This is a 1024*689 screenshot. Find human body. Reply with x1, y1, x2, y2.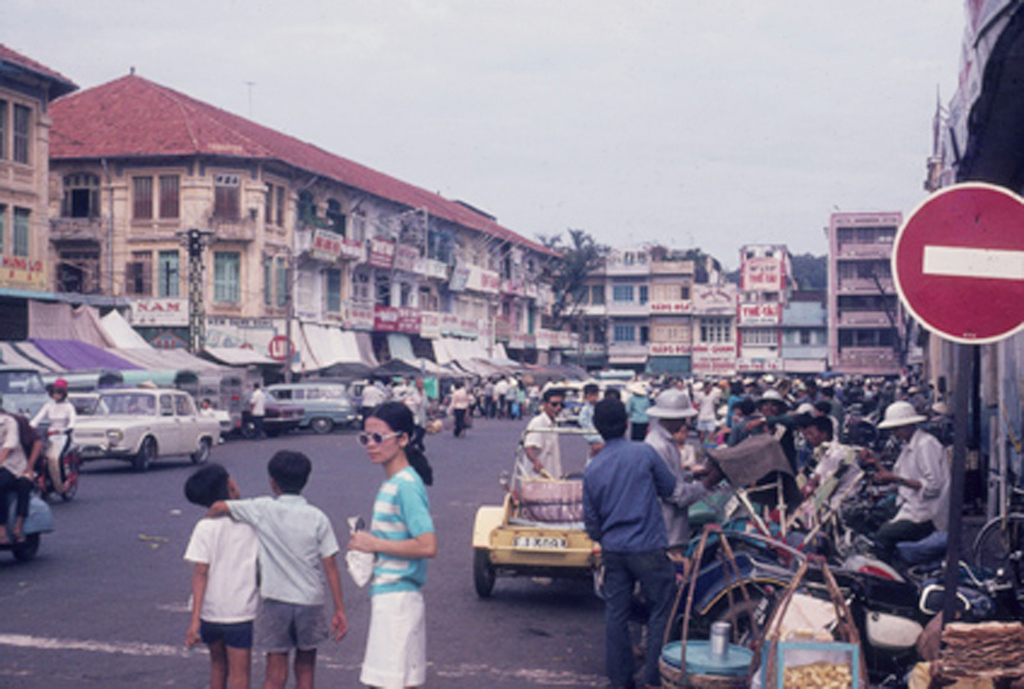
0, 408, 31, 518.
